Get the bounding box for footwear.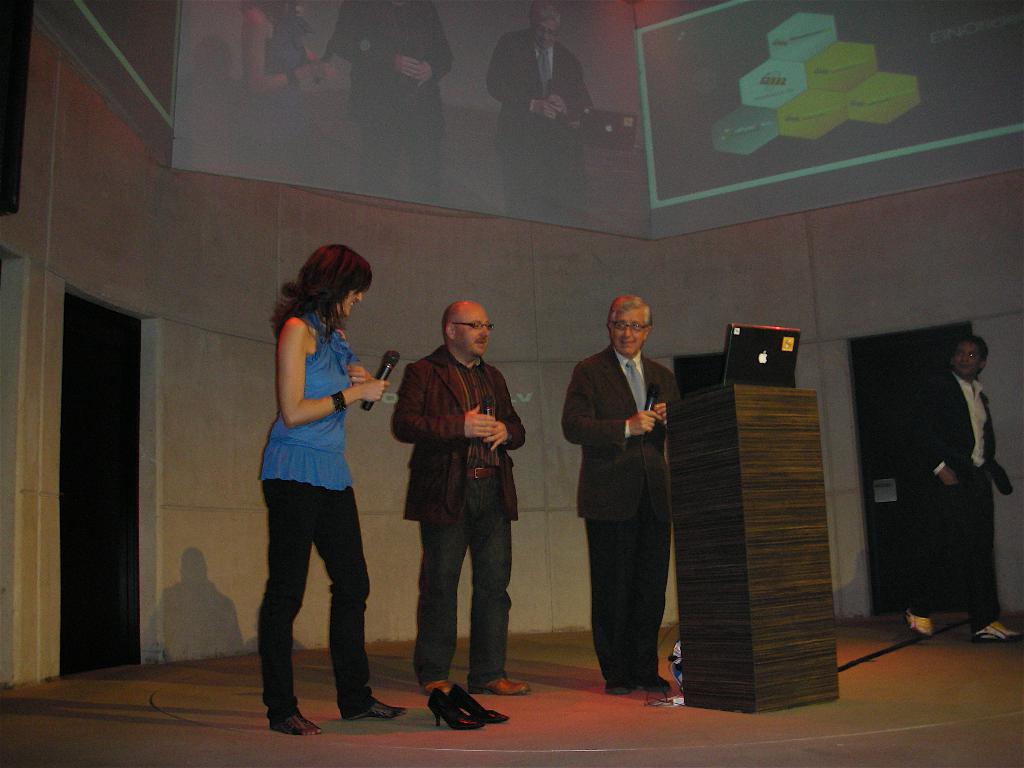
detection(349, 691, 403, 722).
